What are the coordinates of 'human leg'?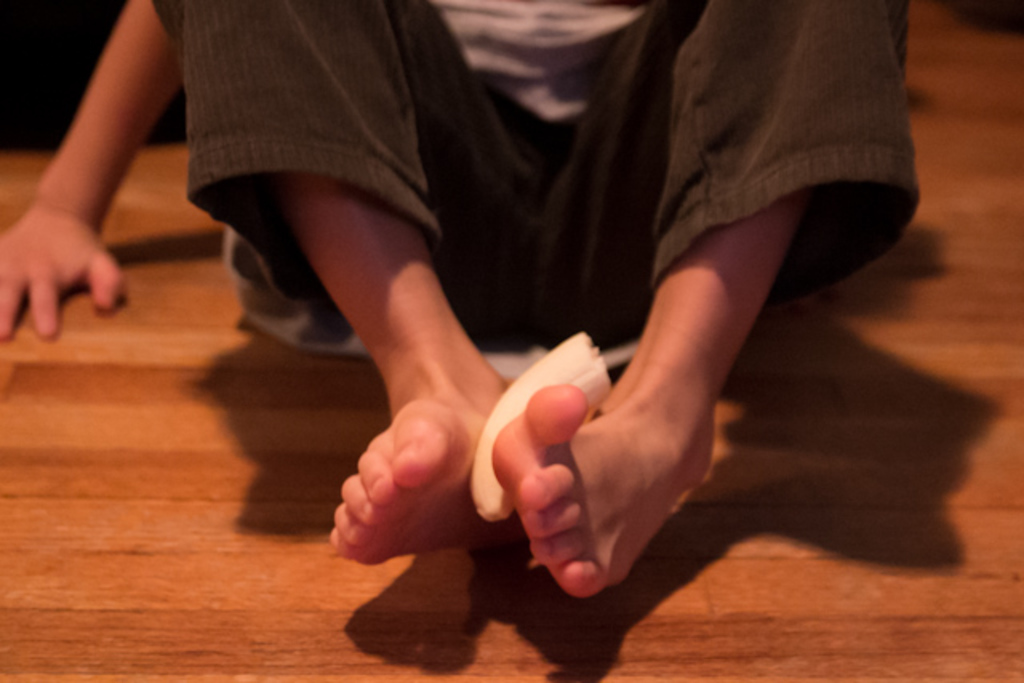
282, 168, 515, 565.
